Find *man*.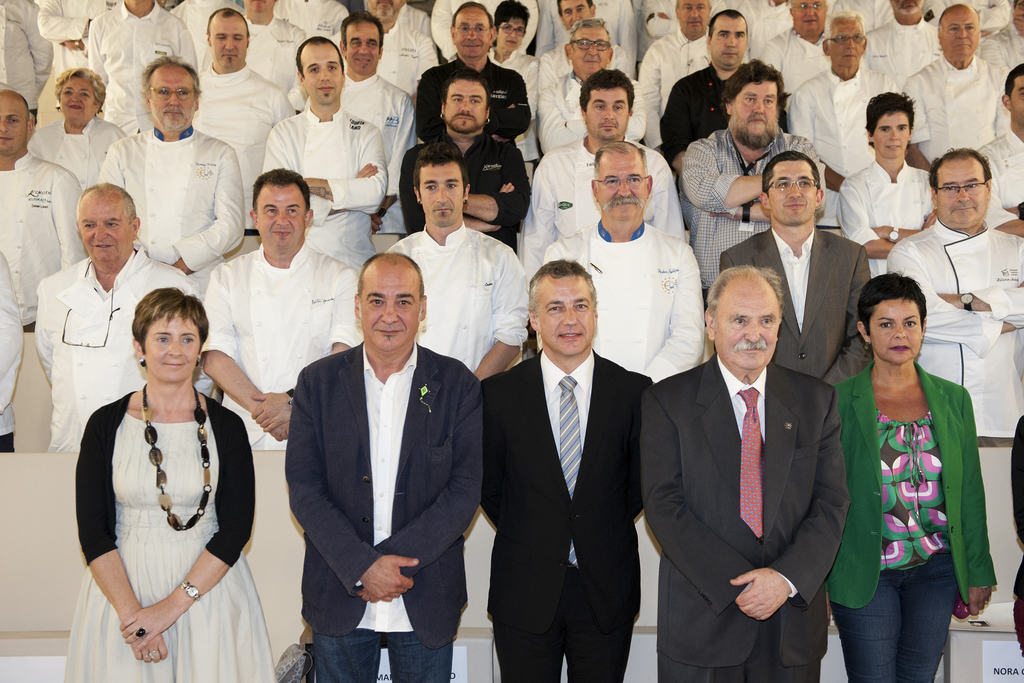
{"x1": 429, "y1": 0, "x2": 534, "y2": 62}.
